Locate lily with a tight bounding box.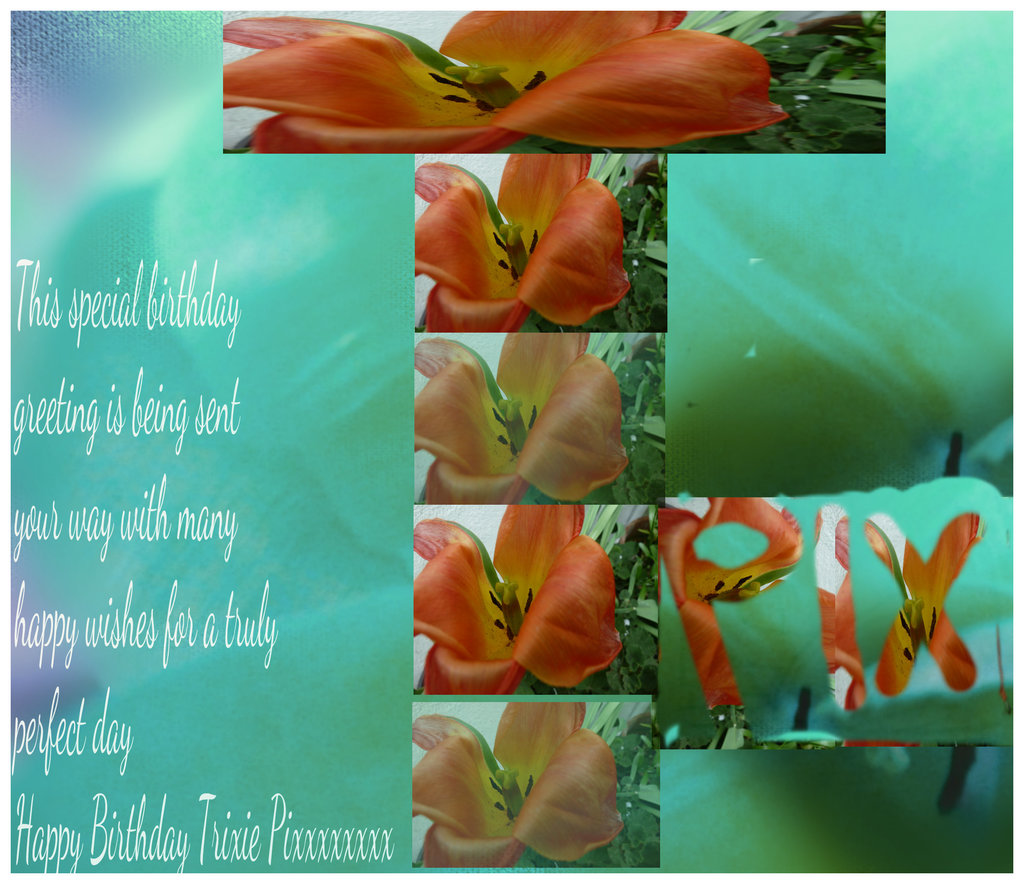
(413,501,623,695).
